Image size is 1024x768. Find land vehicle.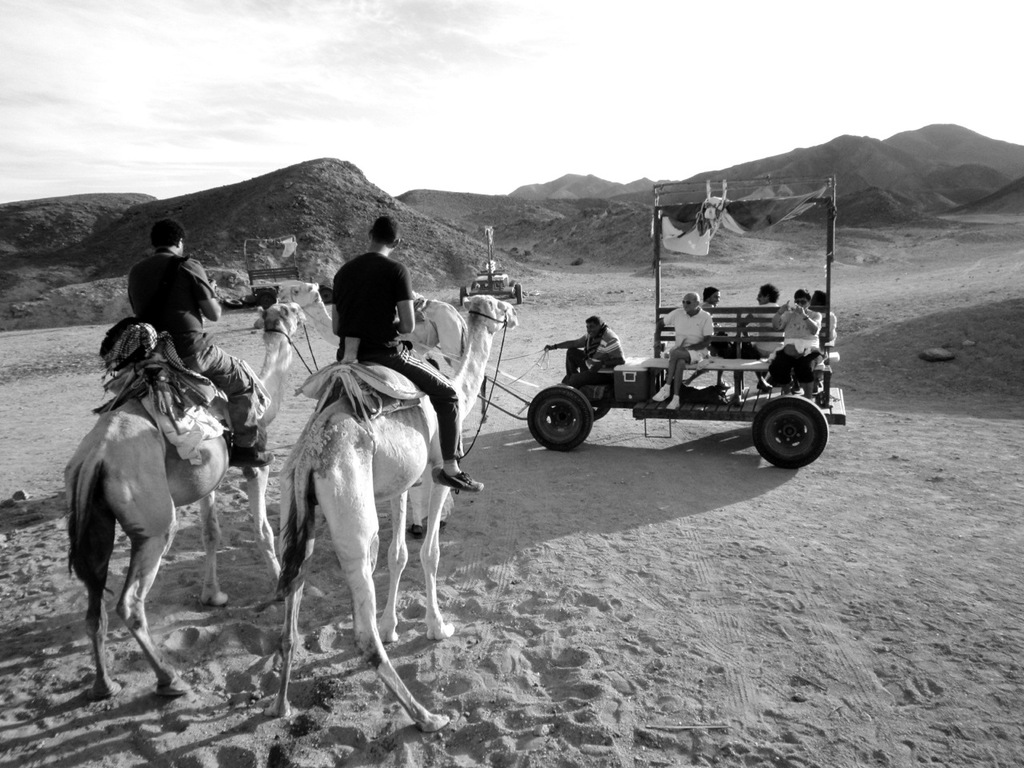
bbox=[520, 279, 849, 464].
